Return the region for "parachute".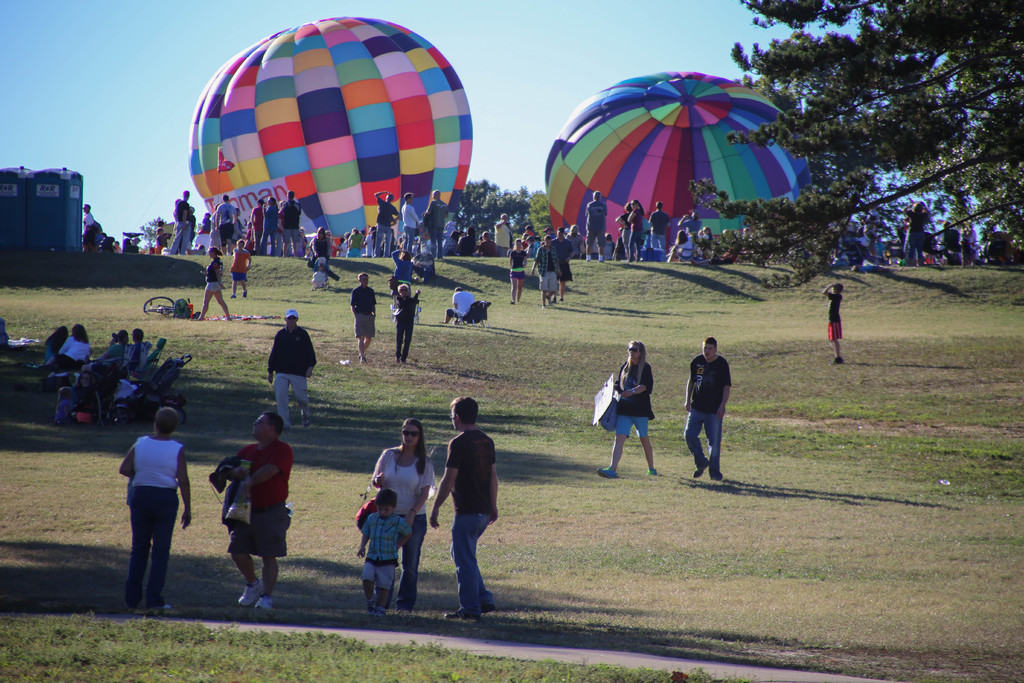
543:69:819:256.
